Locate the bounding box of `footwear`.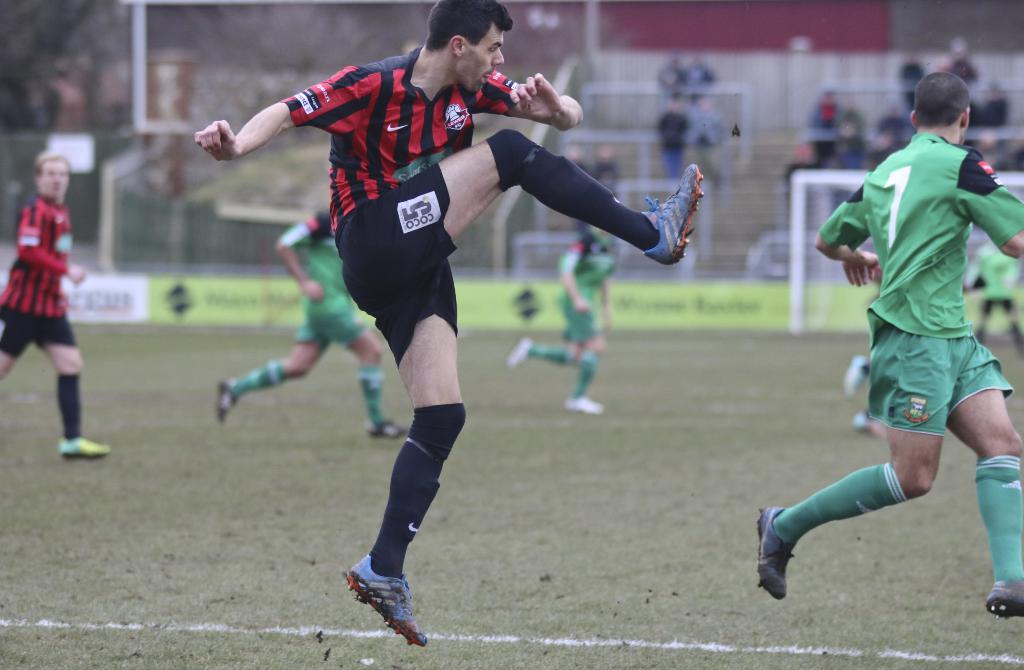
Bounding box: locate(58, 434, 108, 459).
